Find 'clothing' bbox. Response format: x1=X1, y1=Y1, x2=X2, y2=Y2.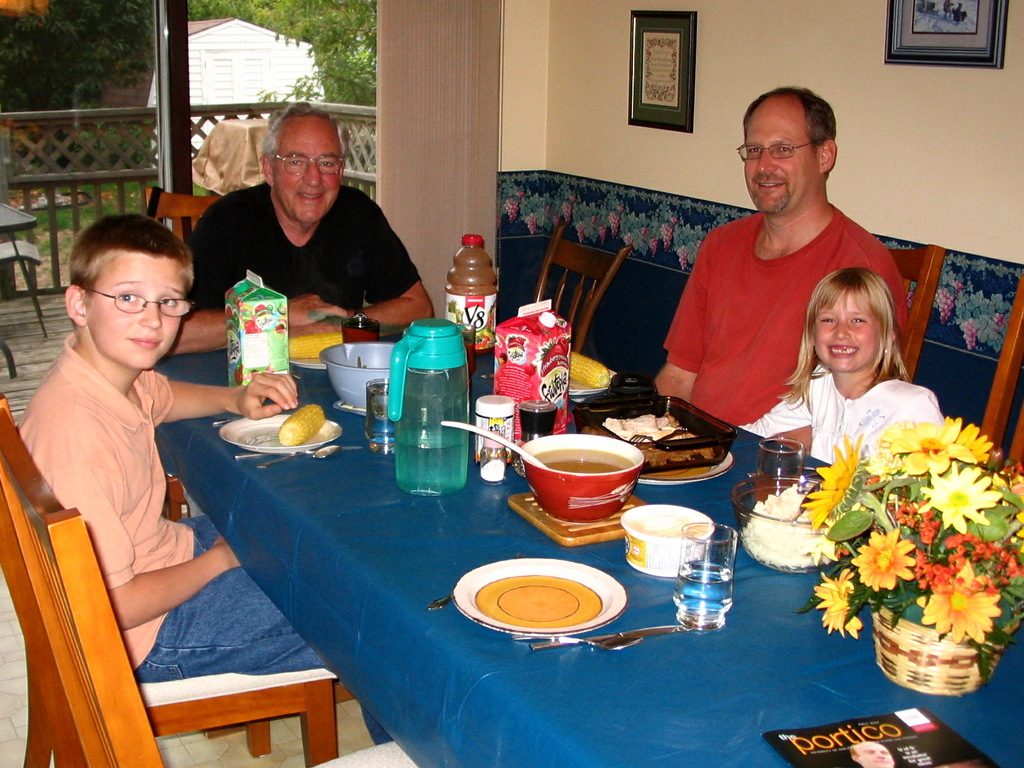
x1=13, y1=318, x2=397, y2=737.
